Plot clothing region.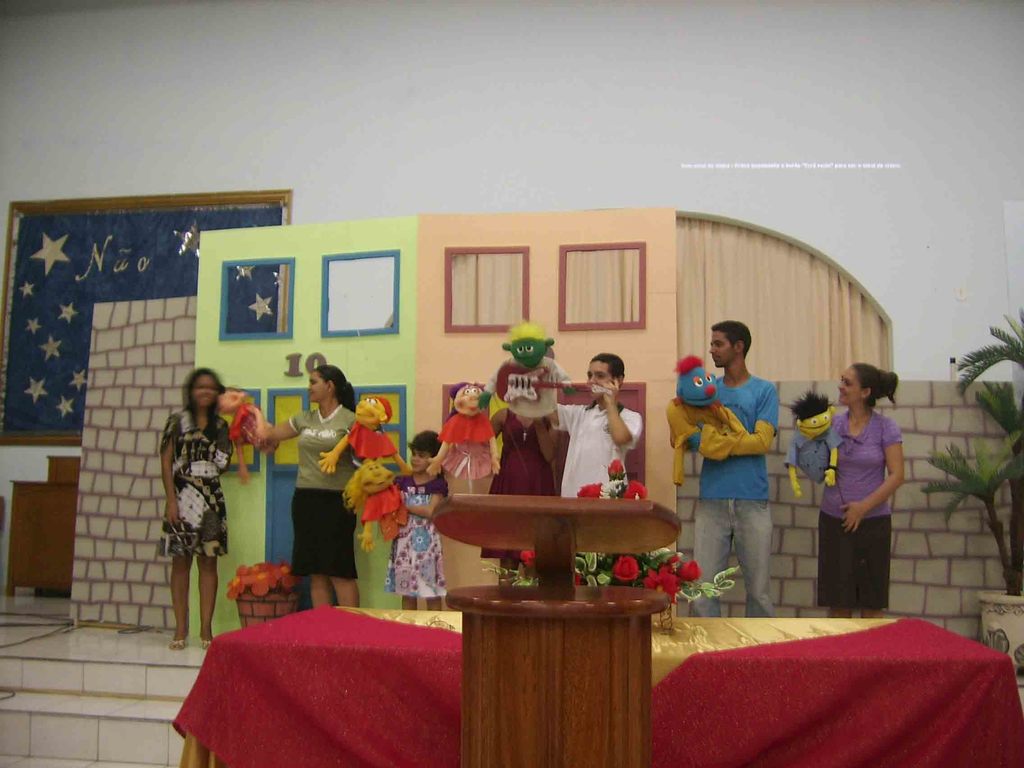
Plotted at select_region(691, 371, 773, 605).
